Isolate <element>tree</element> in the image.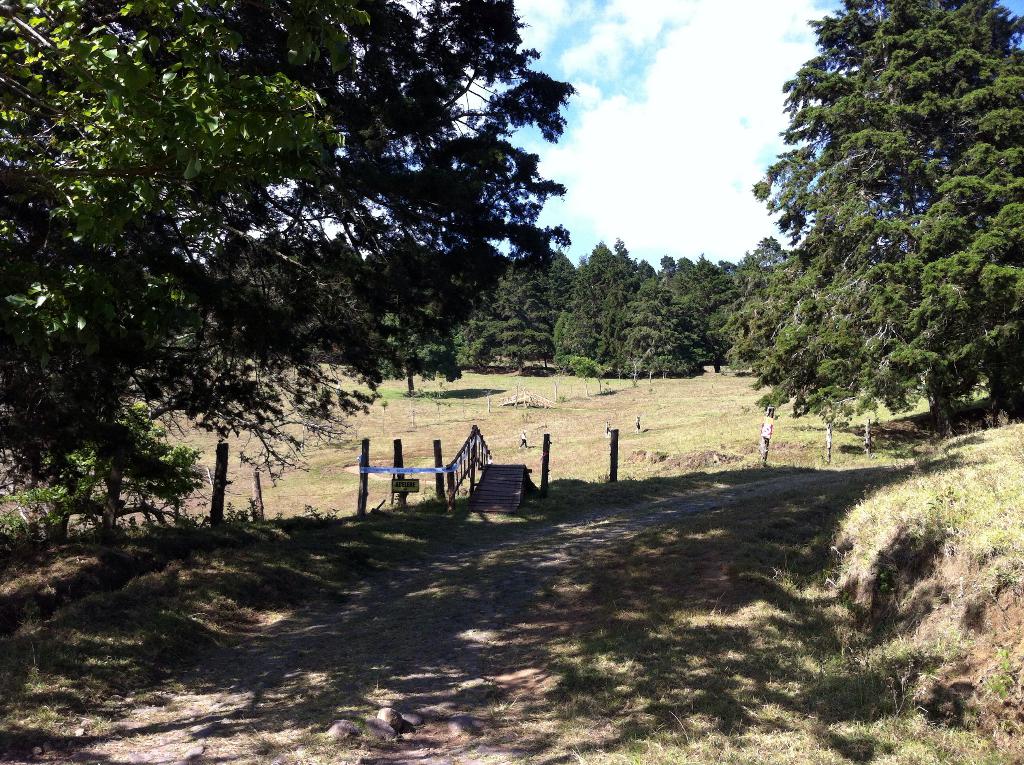
Isolated region: detection(0, 0, 574, 574).
